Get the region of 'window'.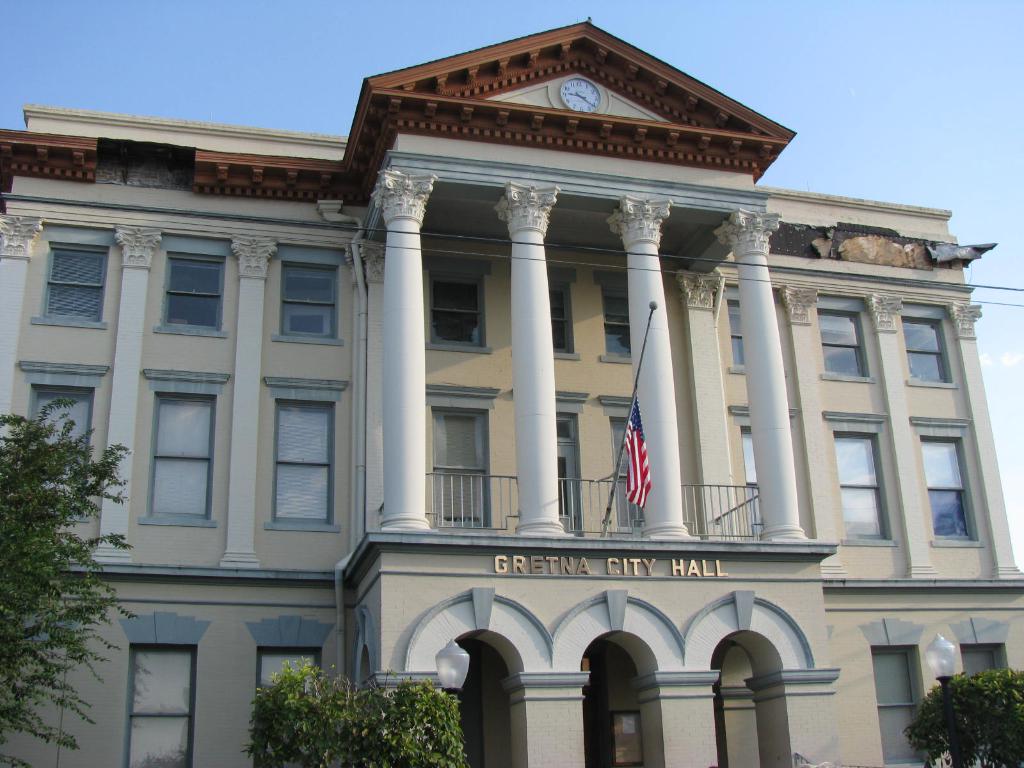
266 399 338 527.
